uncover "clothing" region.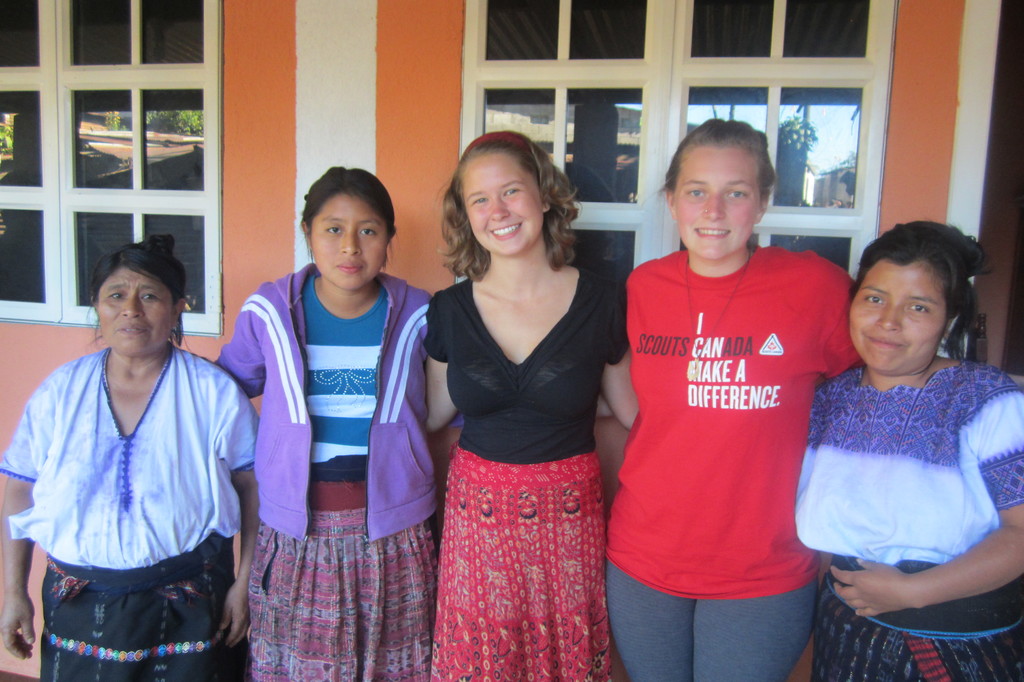
Uncovered: [left=792, top=365, right=1023, bottom=681].
